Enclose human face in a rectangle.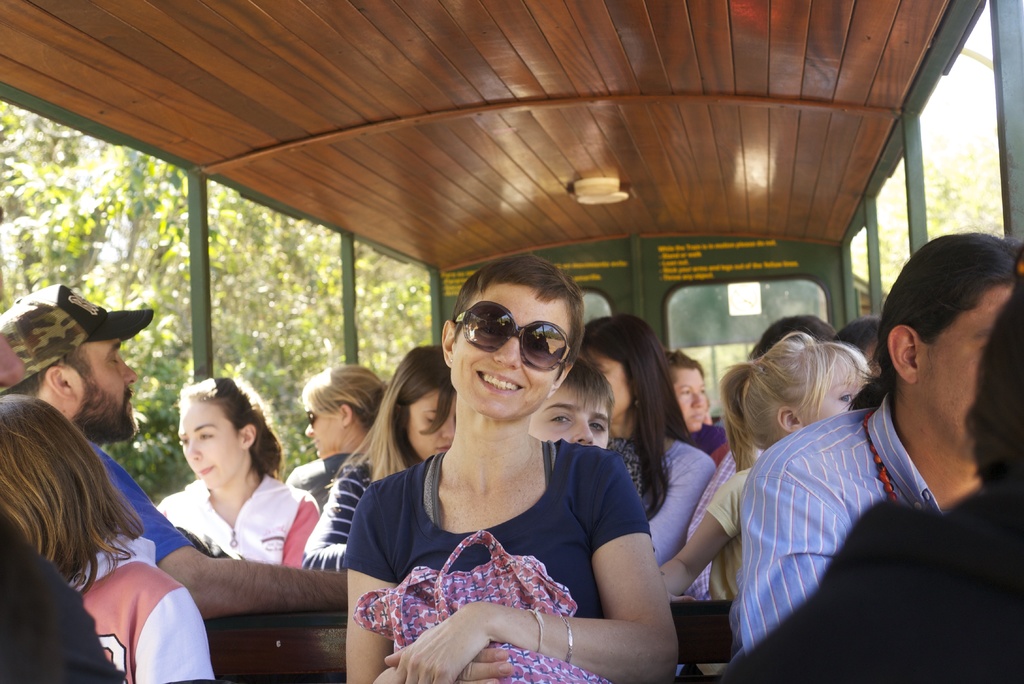
<box>674,370,708,430</box>.
